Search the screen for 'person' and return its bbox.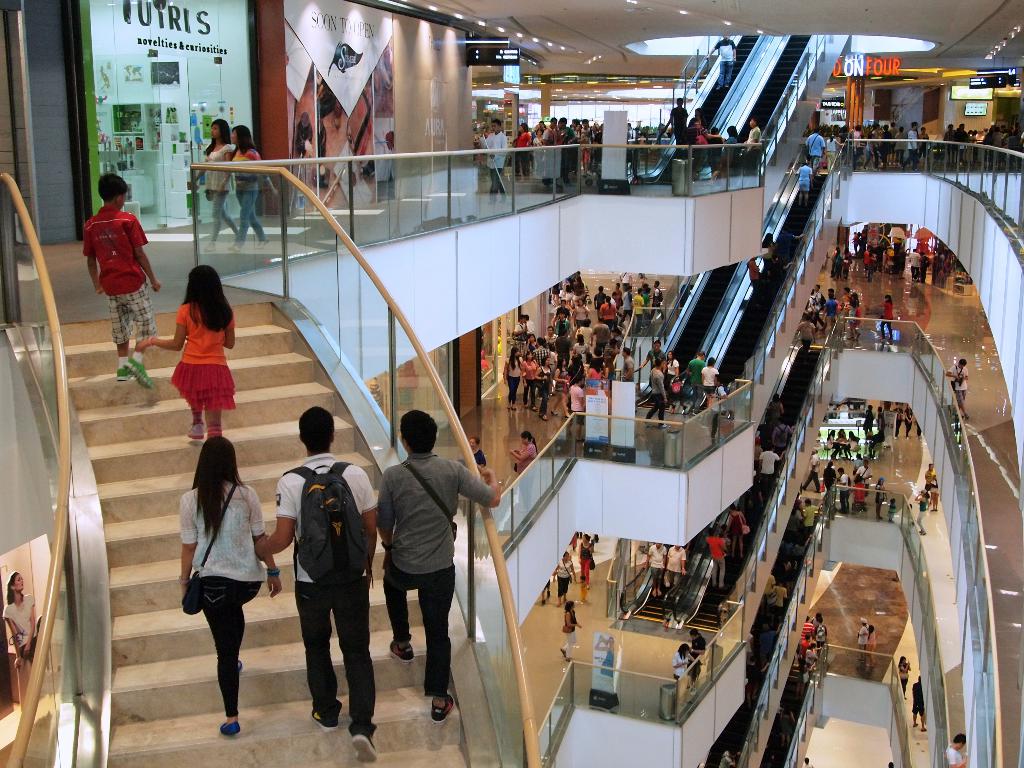
Found: 690 628 707 678.
